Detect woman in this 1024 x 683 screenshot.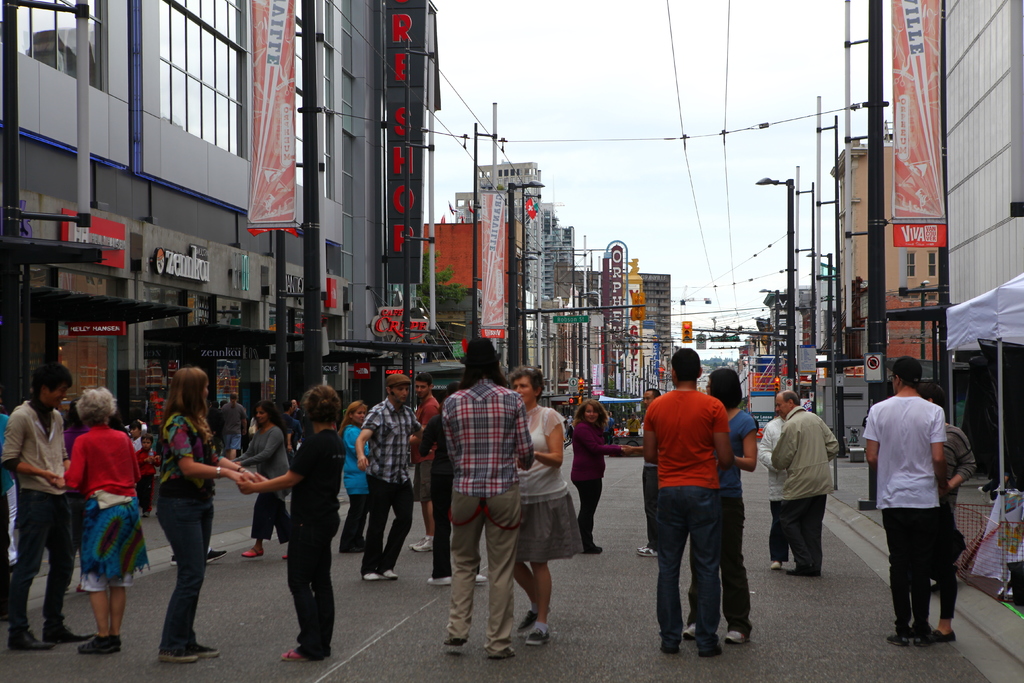
Detection: box=[237, 383, 354, 668].
